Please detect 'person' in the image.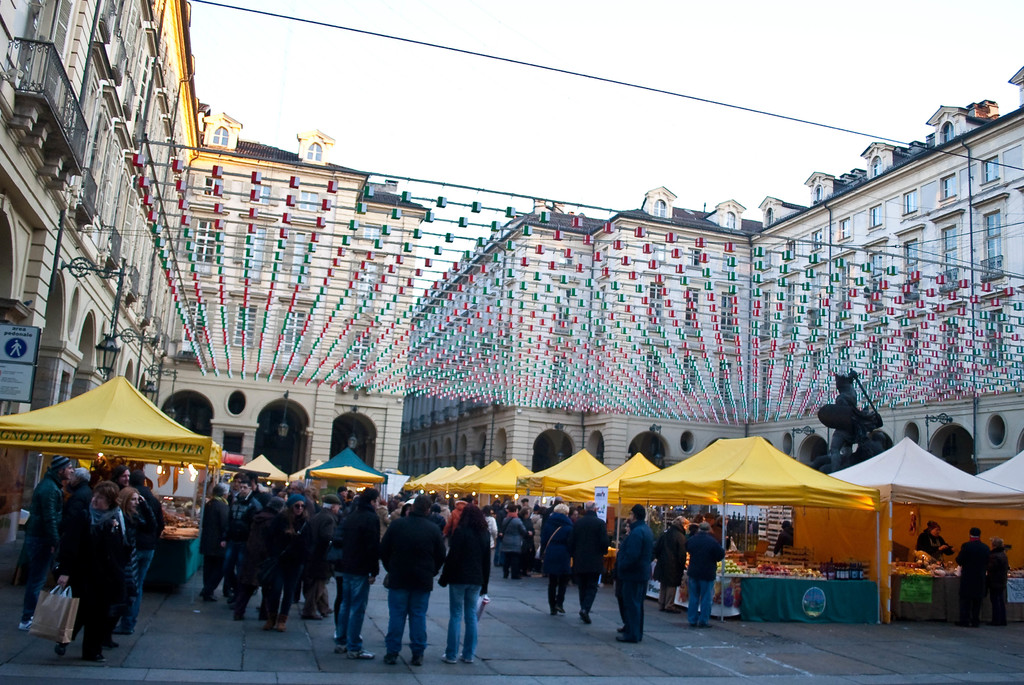
BBox(653, 519, 692, 614).
